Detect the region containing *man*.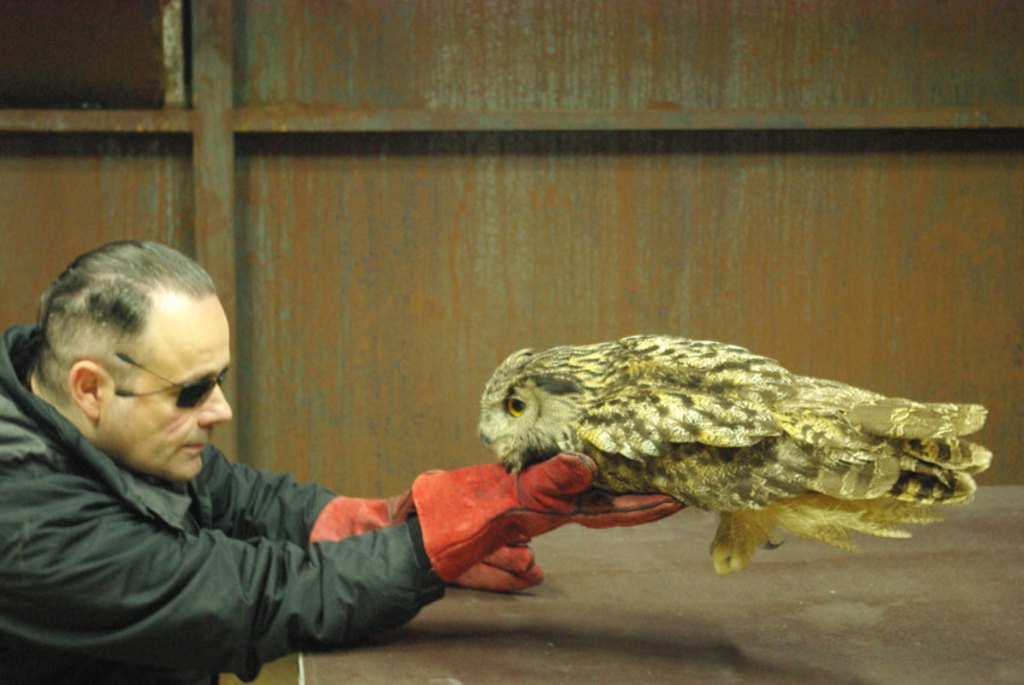
(x1=0, y1=240, x2=687, y2=684).
